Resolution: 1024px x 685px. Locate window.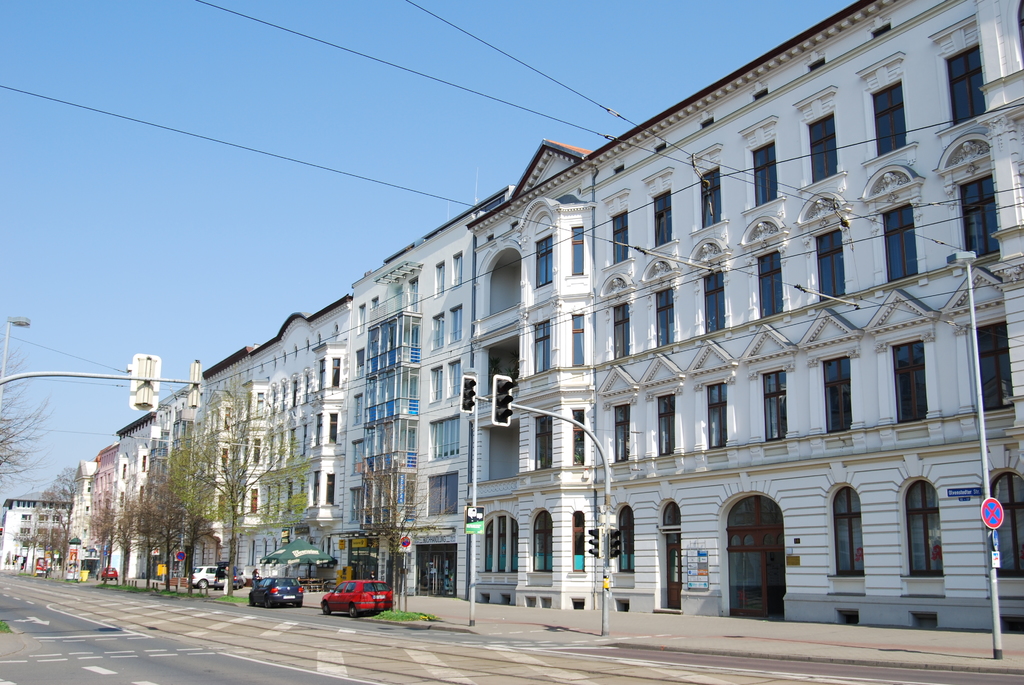
[x1=612, y1=503, x2=636, y2=573].
